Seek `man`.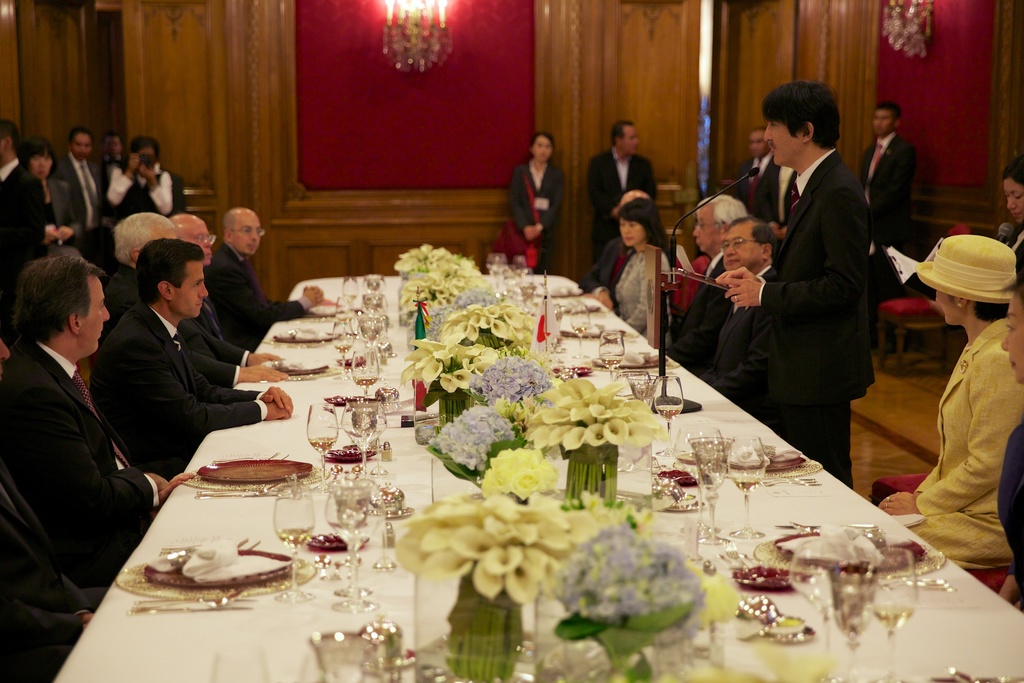
bbox(100, 133, 132, 174).
